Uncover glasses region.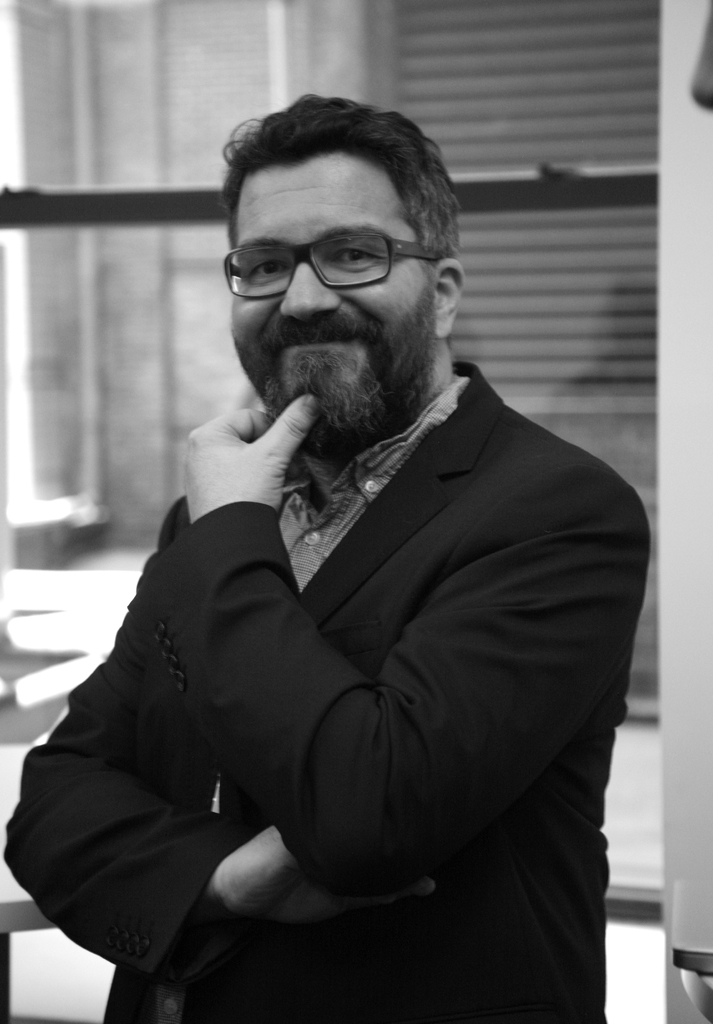
Uncovered: (219,212,449,288).
